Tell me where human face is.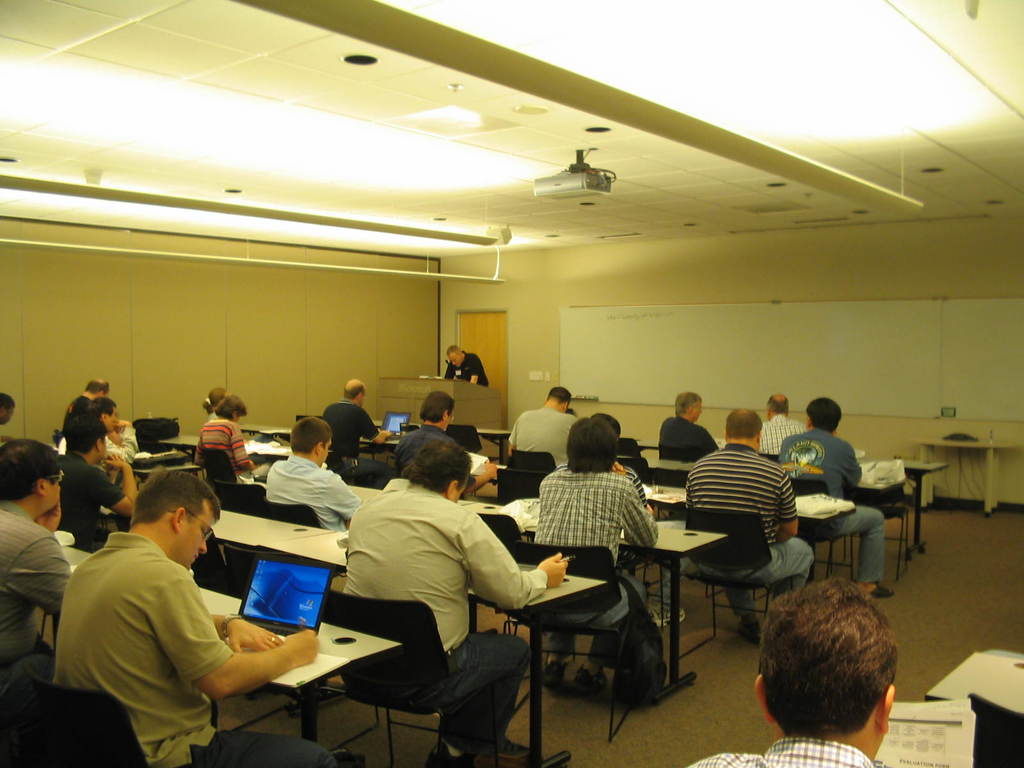
human face is at BBox(692, 395, 703, 420).
